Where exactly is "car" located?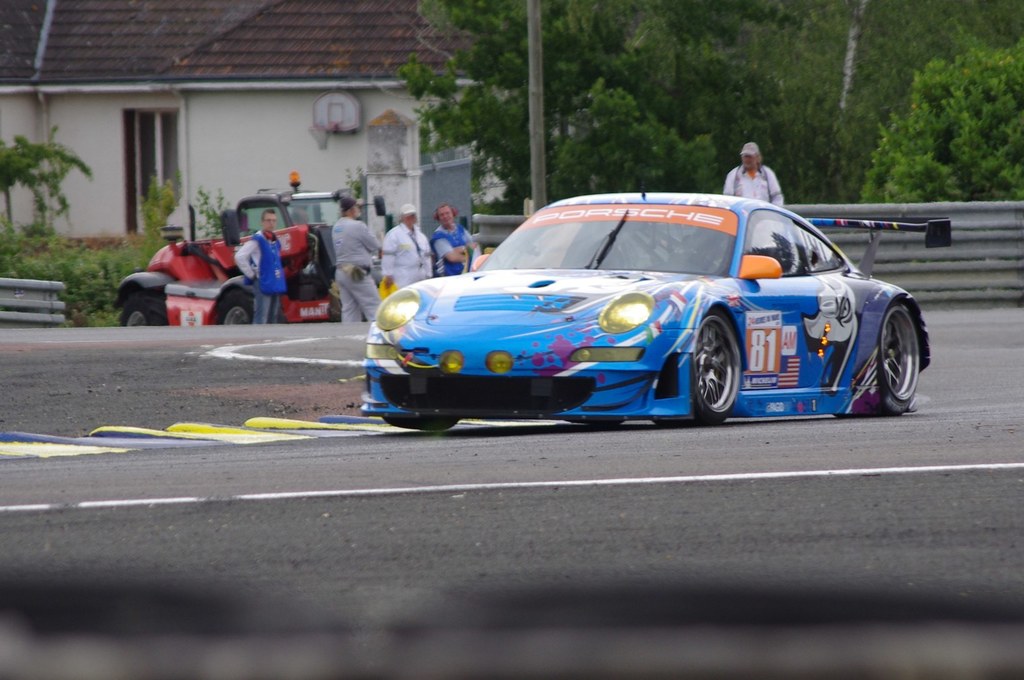
Its bounding box is <region>364, 187, 922, 425</region>.
